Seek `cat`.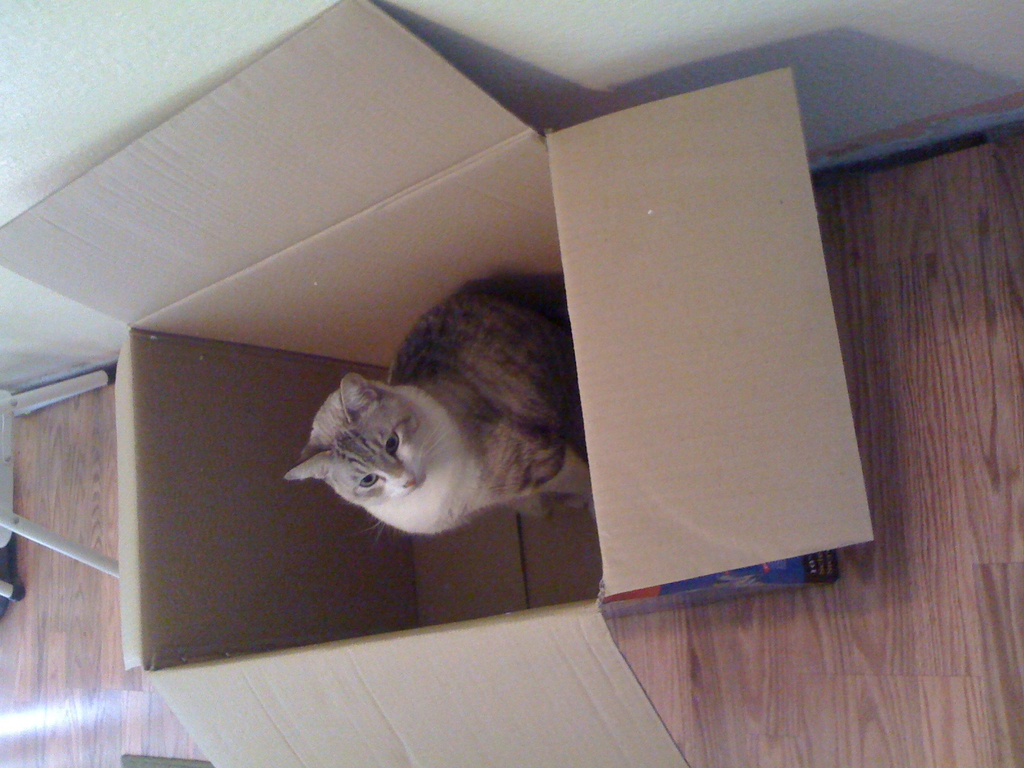
bbox(275, 277, 583, 556).
